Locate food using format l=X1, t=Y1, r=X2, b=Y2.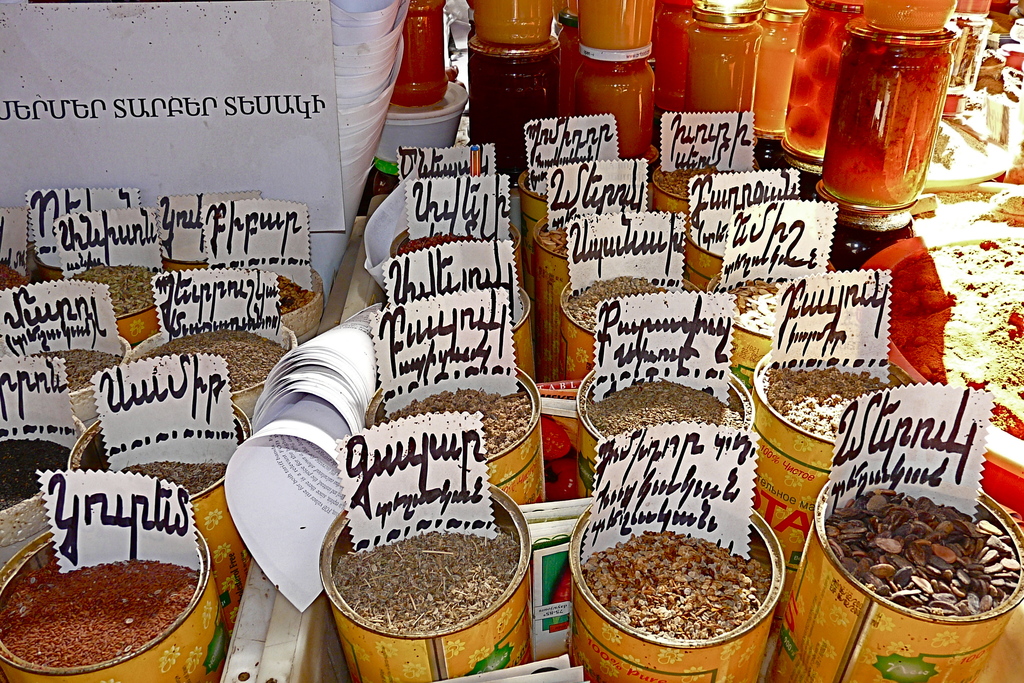
l=28, t=347, r=120, b=391.
